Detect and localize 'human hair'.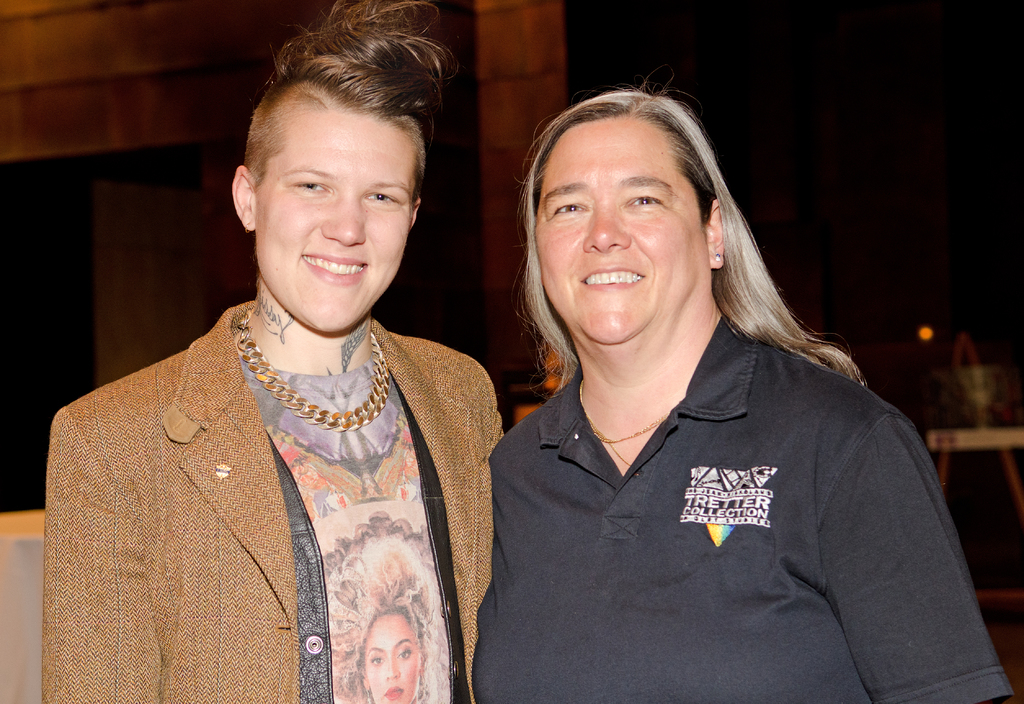
Localized at {"x1": 243, "y1": 0, "x2": 460, "y2": 218}.
